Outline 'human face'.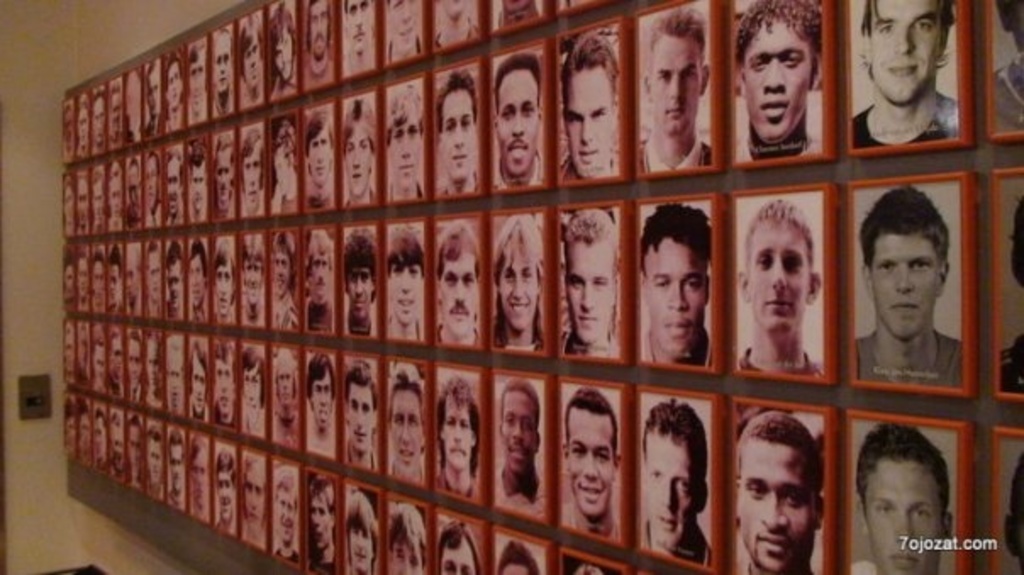
Outline: x1=93 y1=173 x2=105 y2=222.
